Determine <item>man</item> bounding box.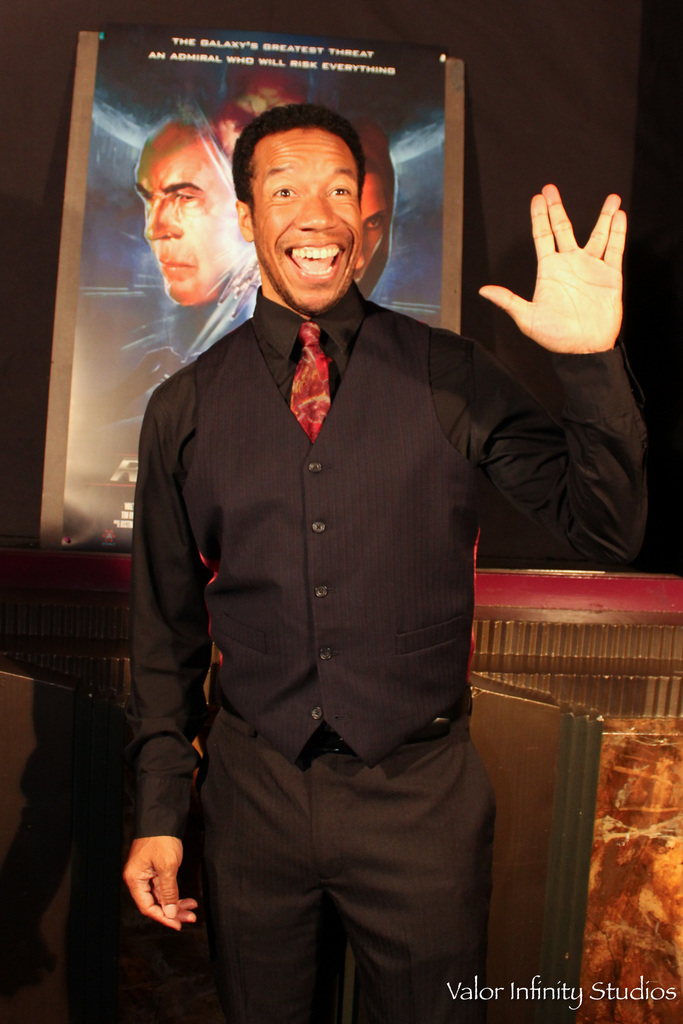
Determined: {"x1": 120, "y1": 63, "x2": 562, "y2": 986}.
